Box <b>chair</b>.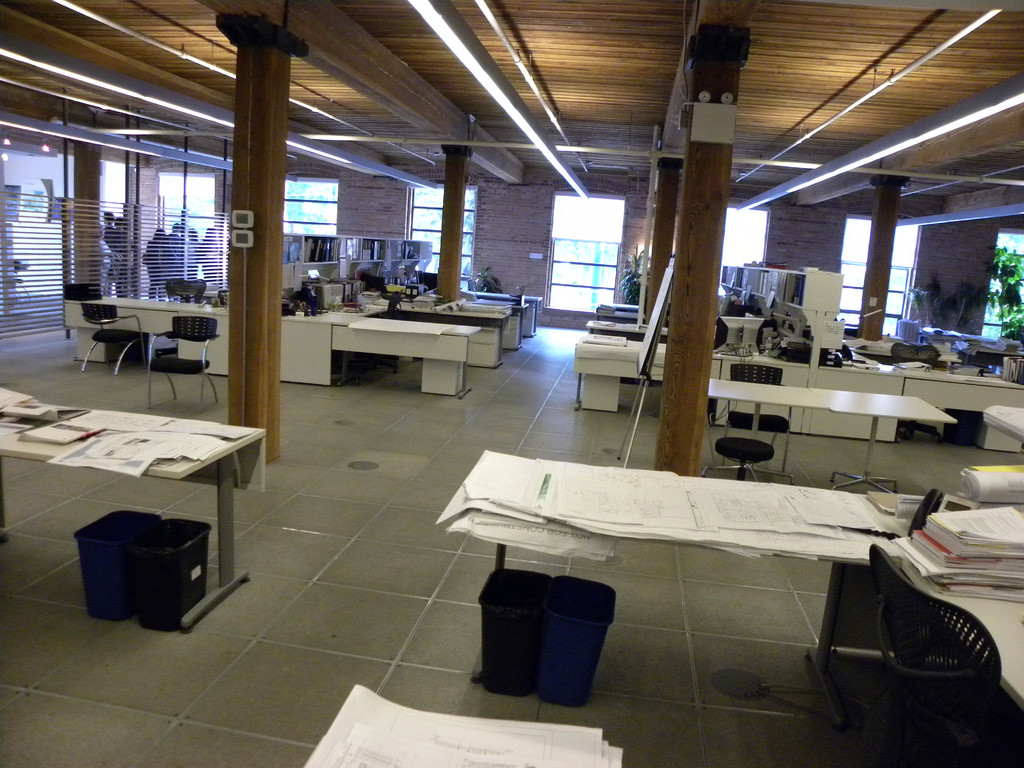
bbox(80, 304, 140, 373).
